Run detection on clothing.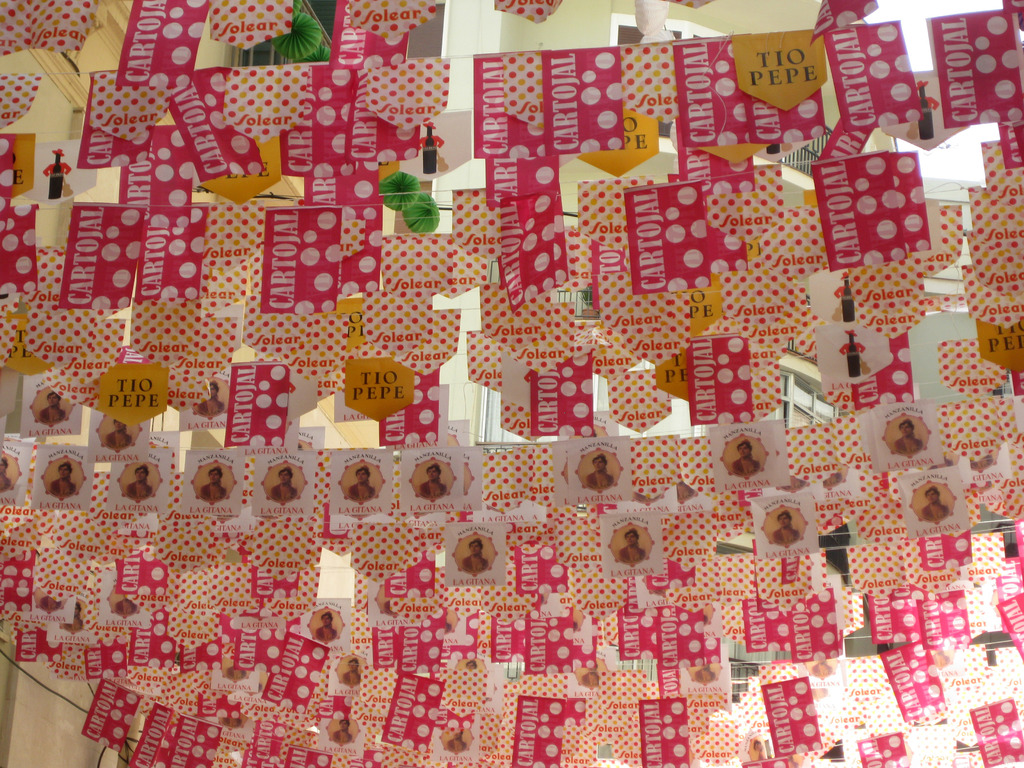
Result: rect(730, 454, 774, 481).
